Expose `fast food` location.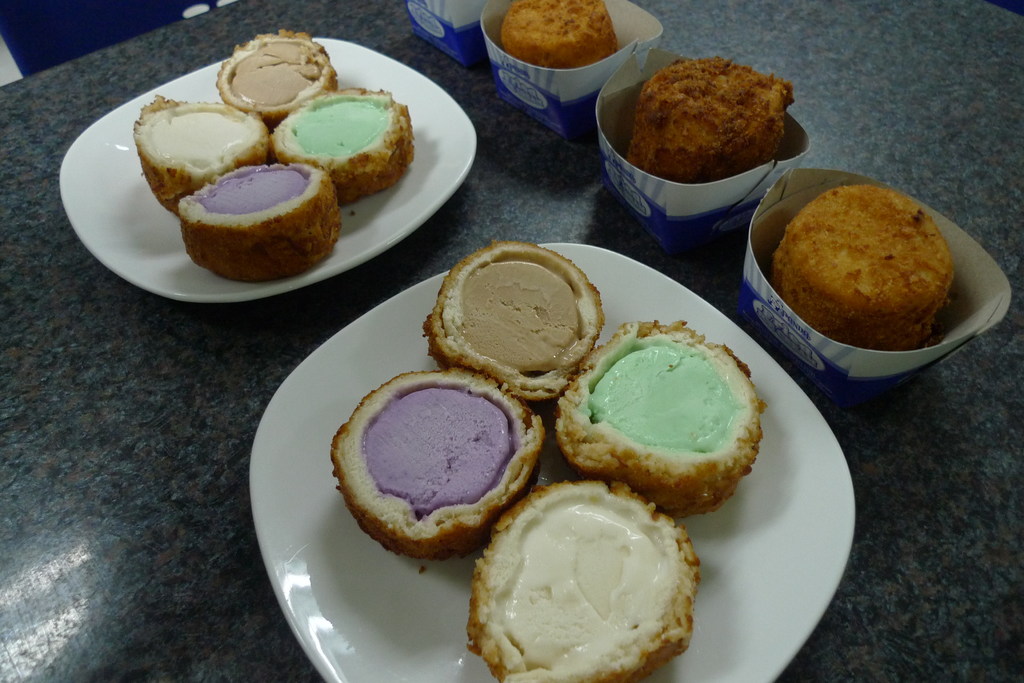
Exposed at bbox(329, 365, 544, 561).
